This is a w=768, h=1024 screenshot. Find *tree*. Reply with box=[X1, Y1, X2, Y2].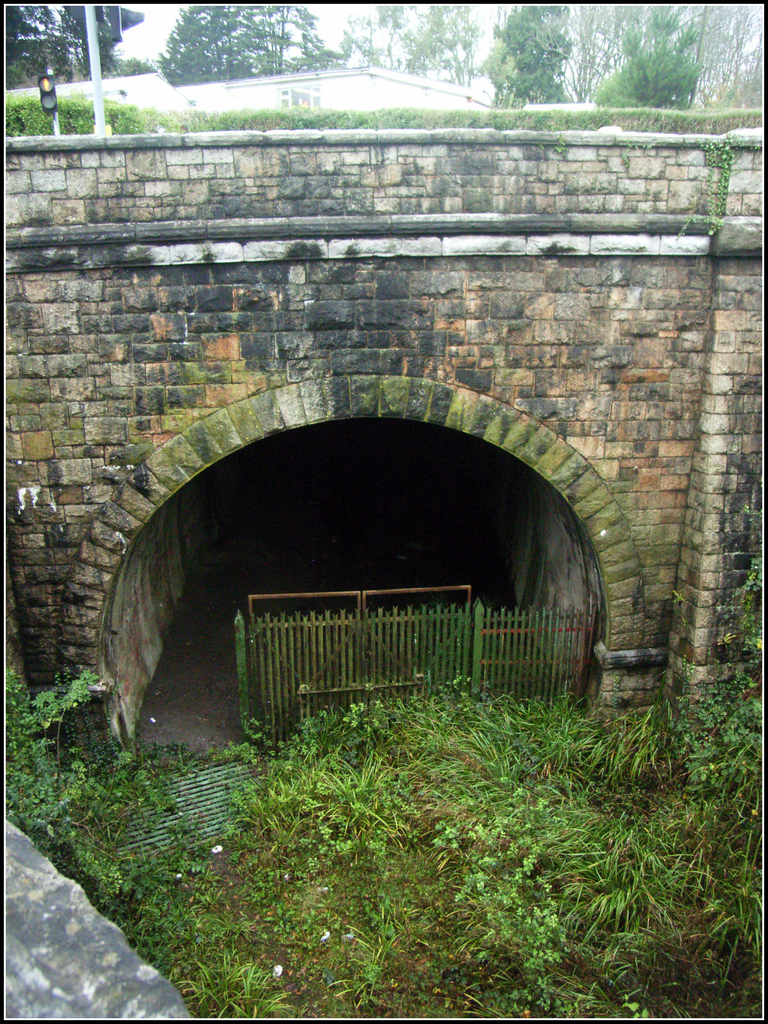
box=[594, 0, 720, 111].
